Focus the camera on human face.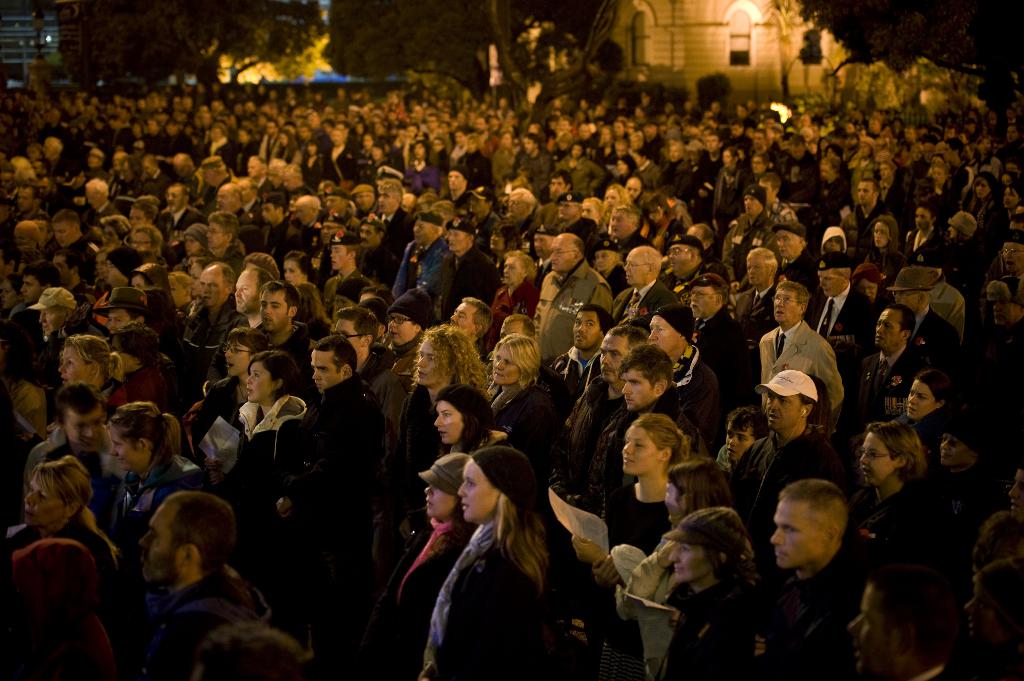
Focus region: left=445, top=232, right=467, bottom=250.
